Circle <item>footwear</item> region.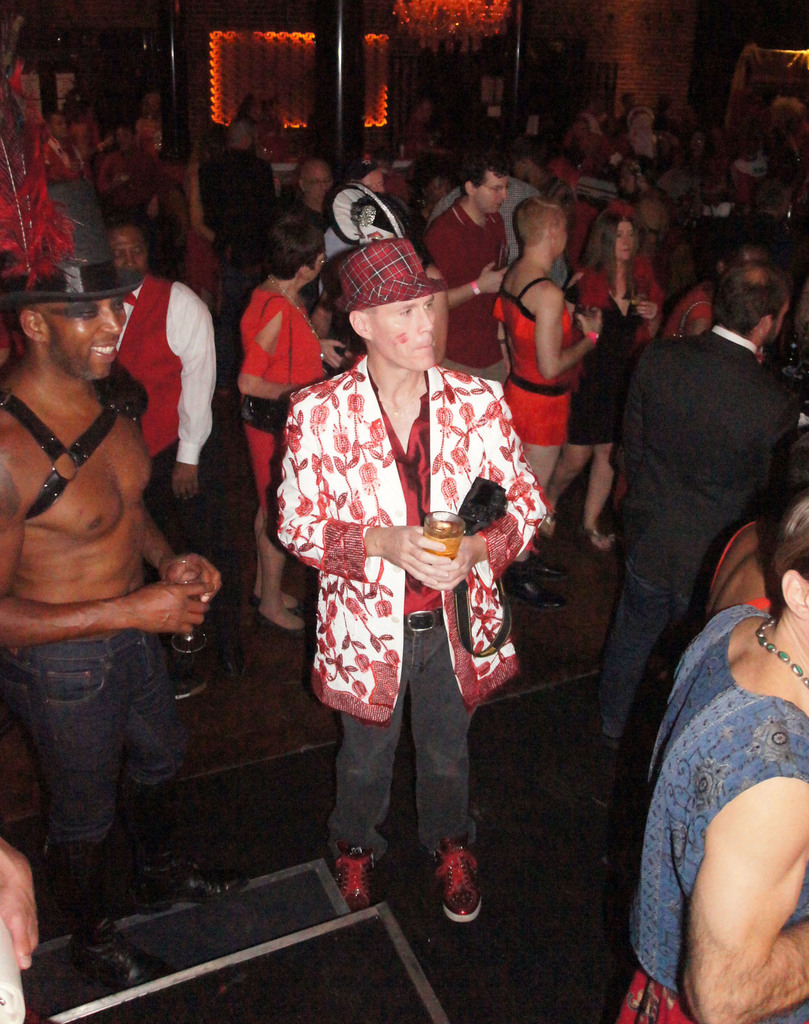
Region: bbox=(432, 840, 484, 924).
